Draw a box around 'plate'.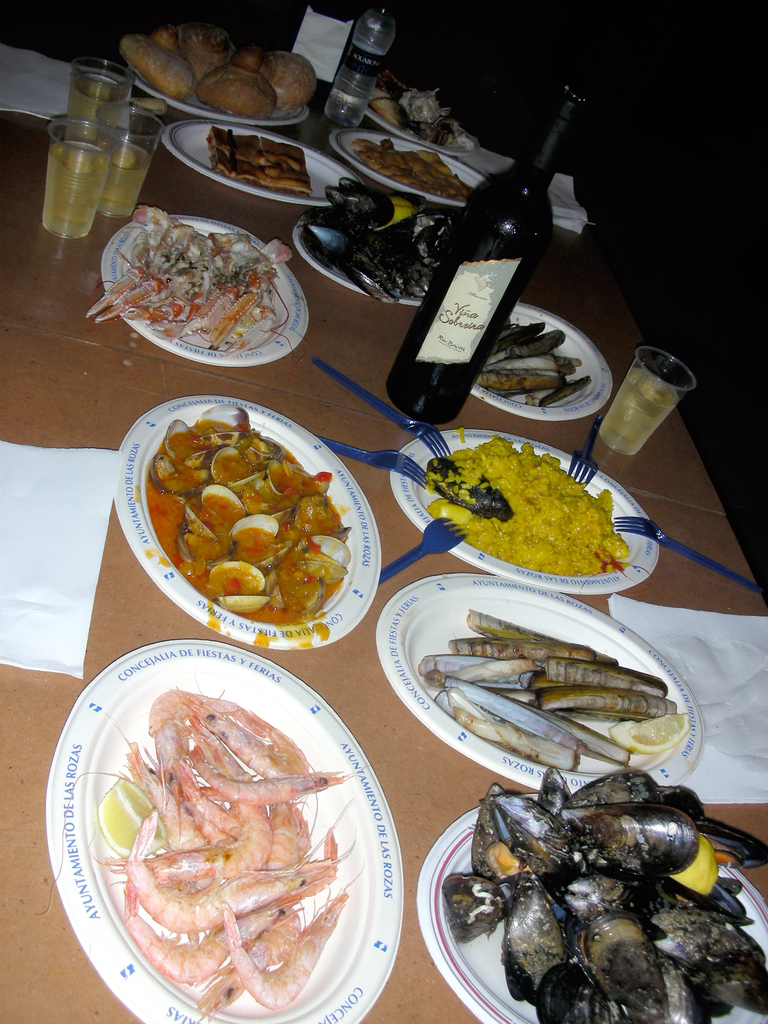
rect(465, 299, 618, 423).
